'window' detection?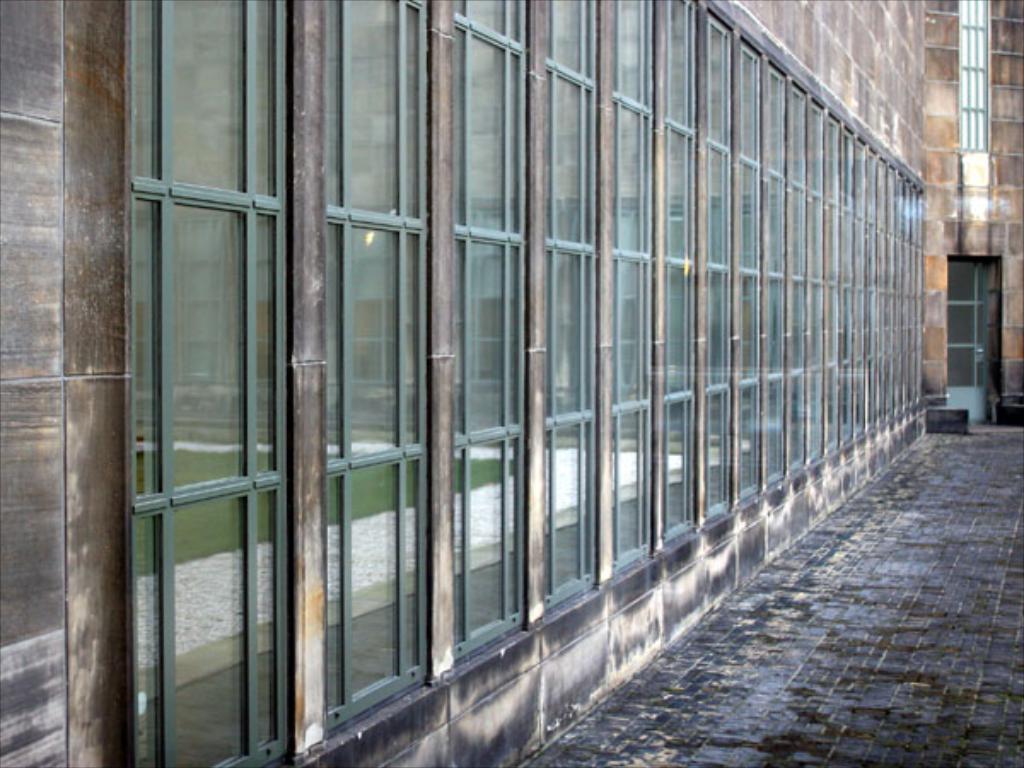
{"left": 328, "top": 0, "right": 432, "bottom": 739}
